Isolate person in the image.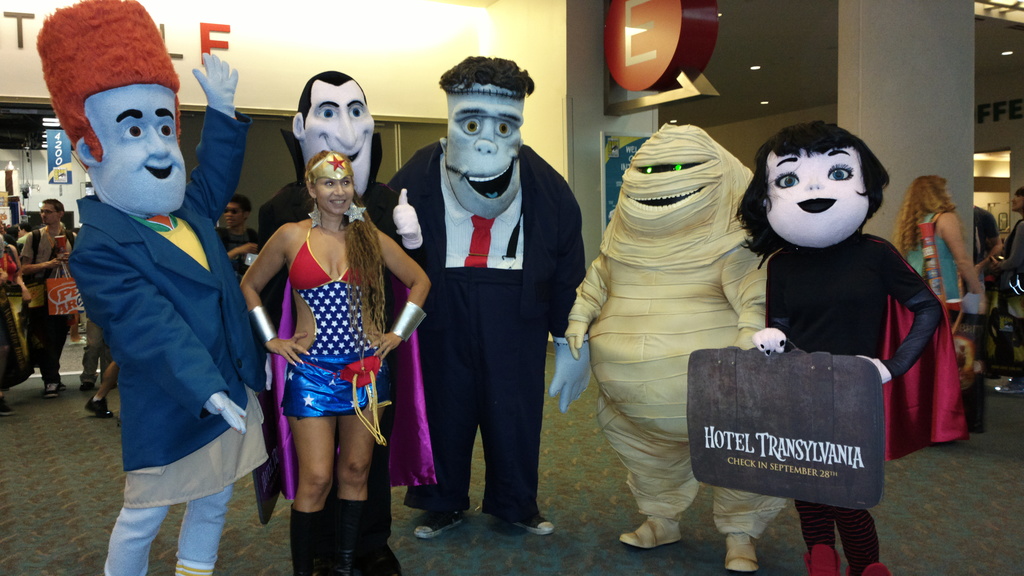
Isolated region: x1=262 y1=64 x2=429 y2=575.
